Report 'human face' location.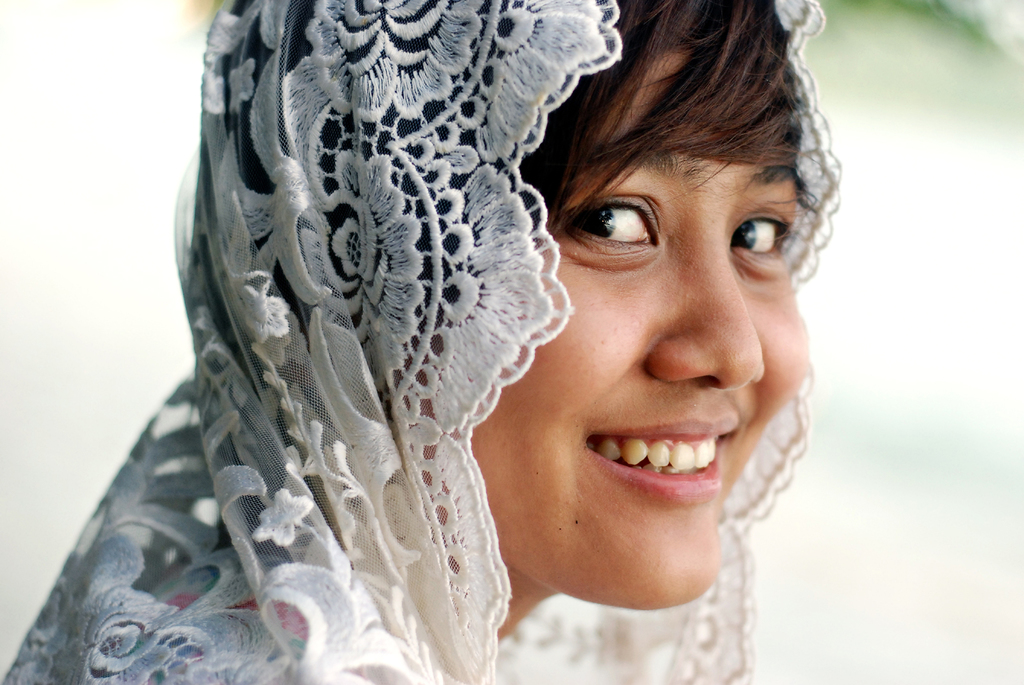
Report: 467:50:804:613.
